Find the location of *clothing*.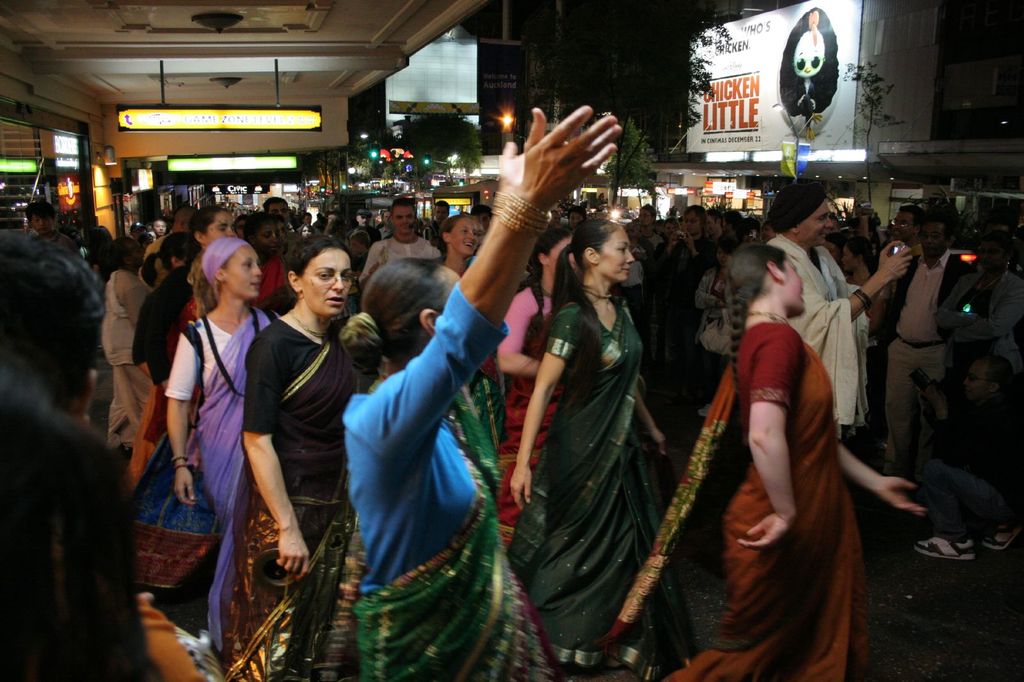
Location: select_region(129, 267, 197, 495).
